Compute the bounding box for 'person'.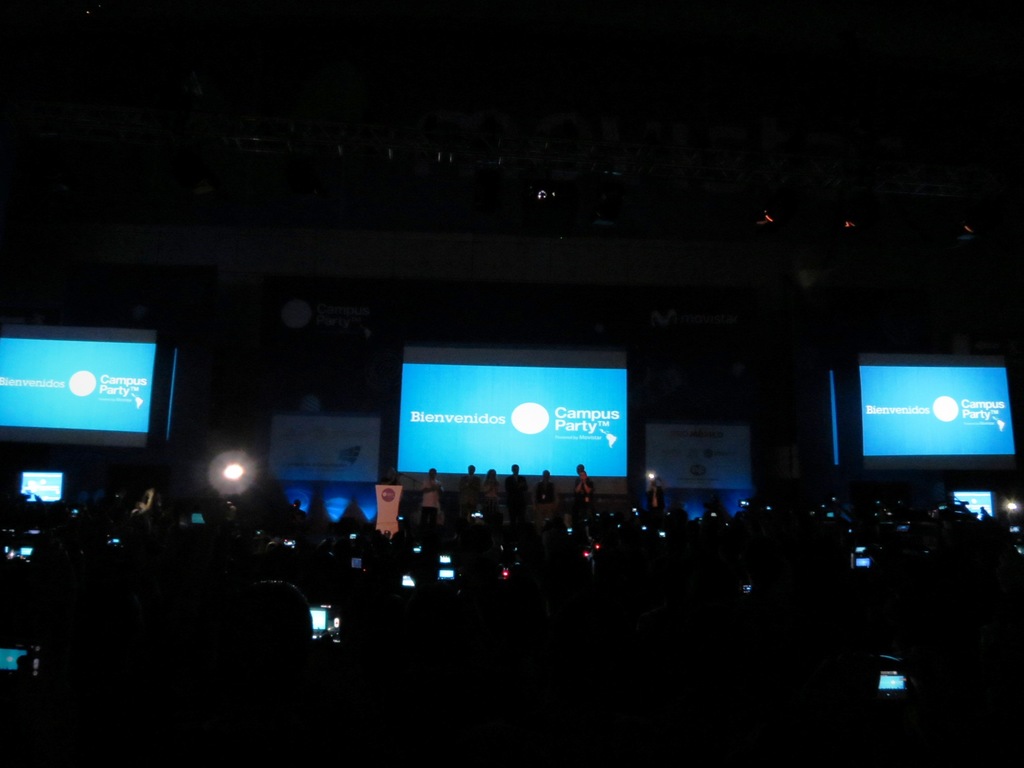
x1=481, y1=467, x2=503, y2=512.
